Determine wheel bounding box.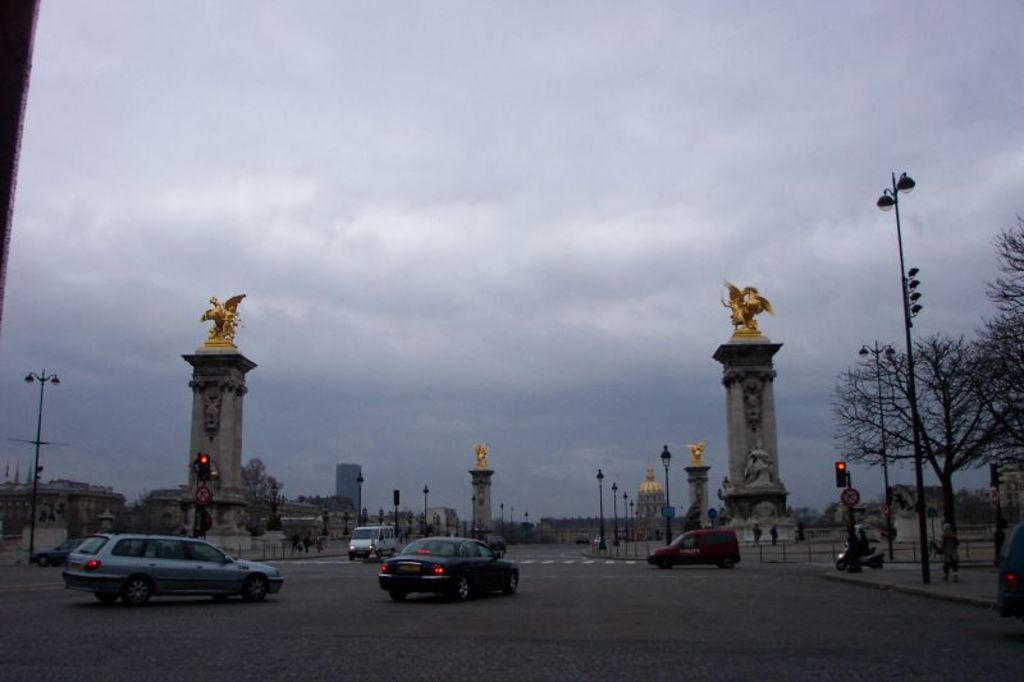
Determined: [x1=868, y1=548, x2=887, y2=568].
